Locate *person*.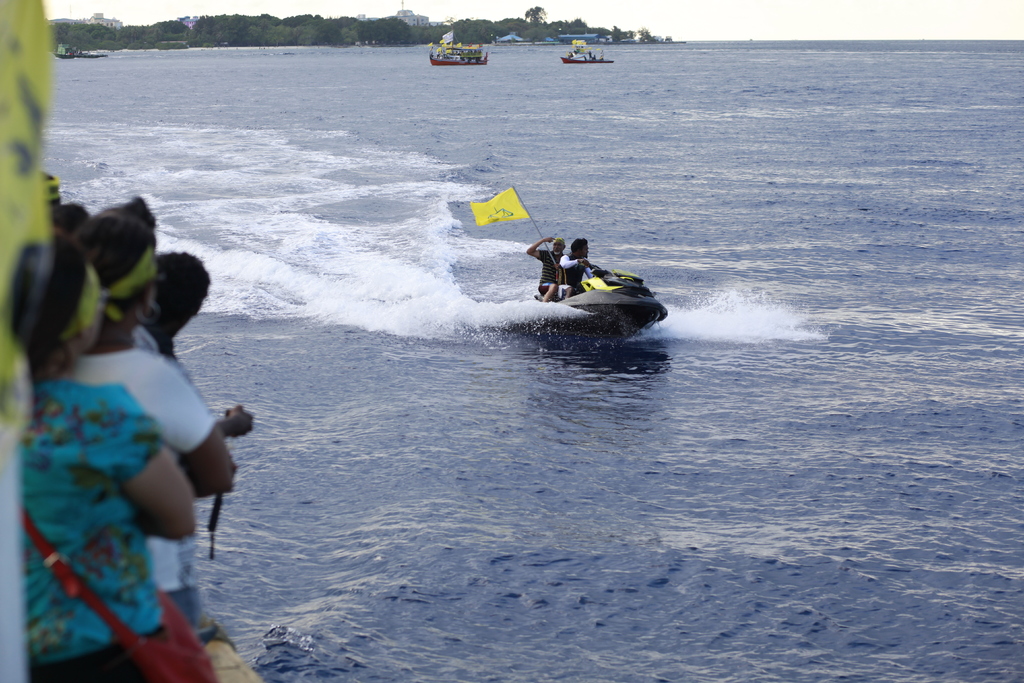
Bounding box: [45, 208, 243, 632].
